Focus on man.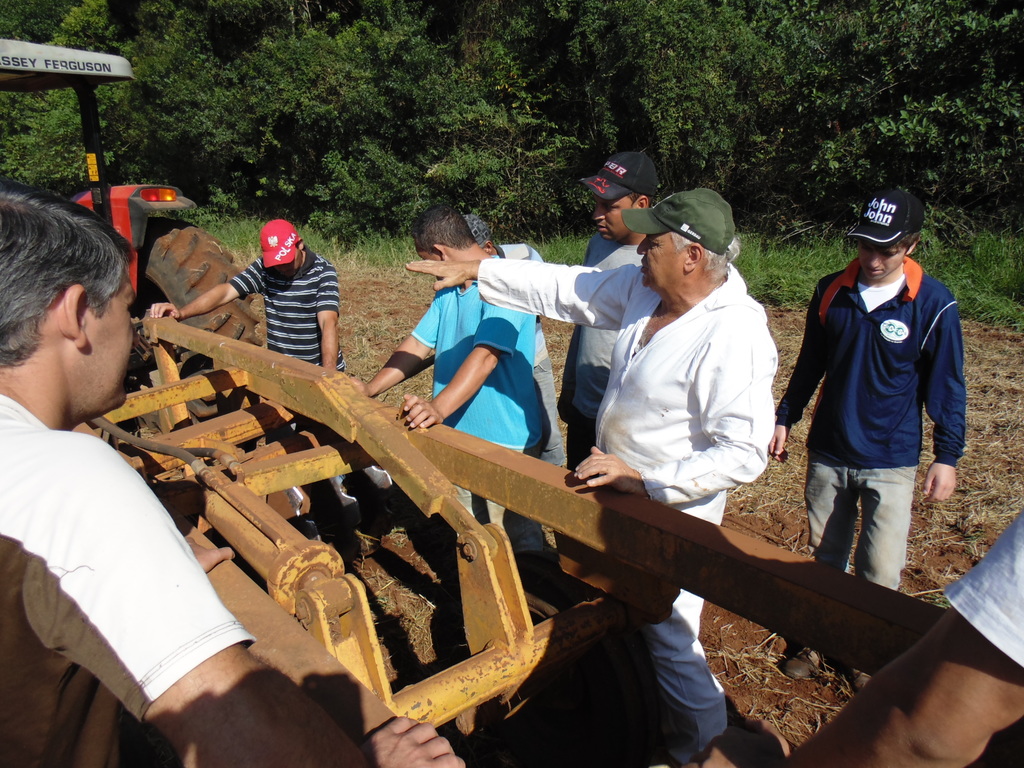
Focused at bbox=(771, 180, 970, 694).
